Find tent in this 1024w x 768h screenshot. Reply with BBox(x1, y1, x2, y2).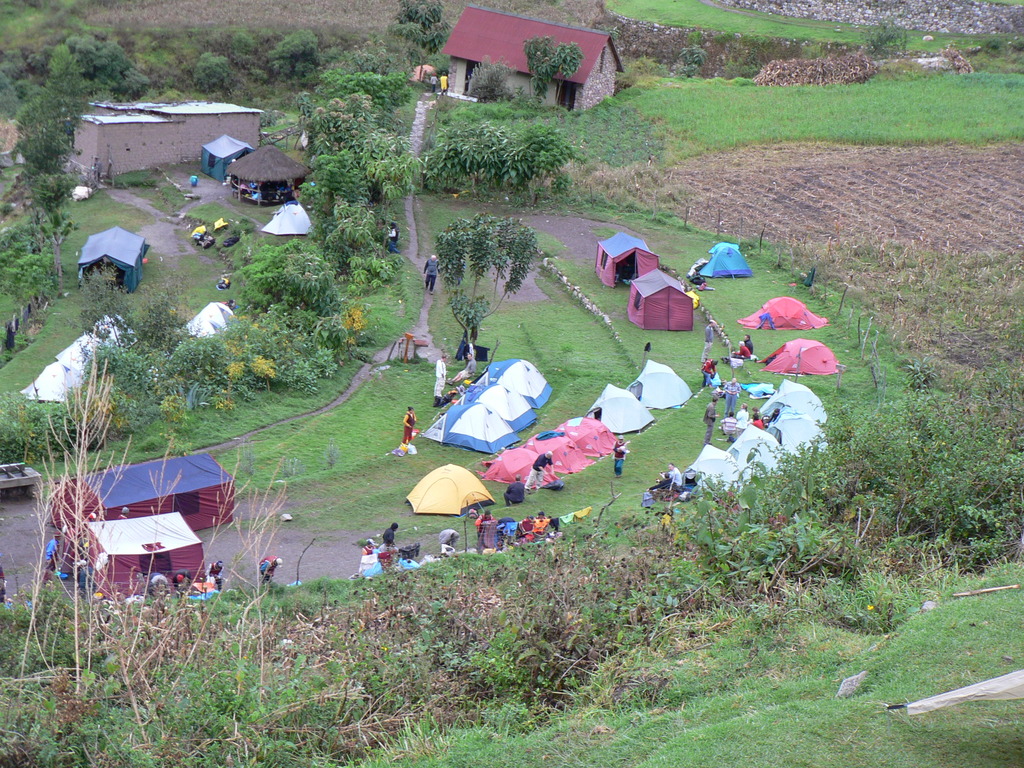
BBox(13, 312, 133, 405).
